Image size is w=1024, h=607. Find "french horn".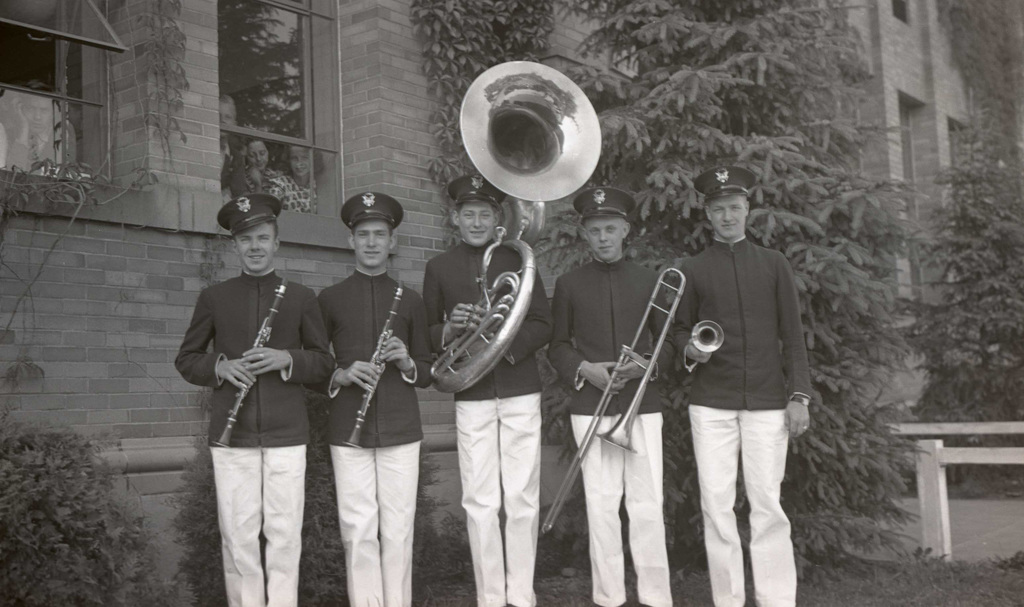
[342,276,410,451].
